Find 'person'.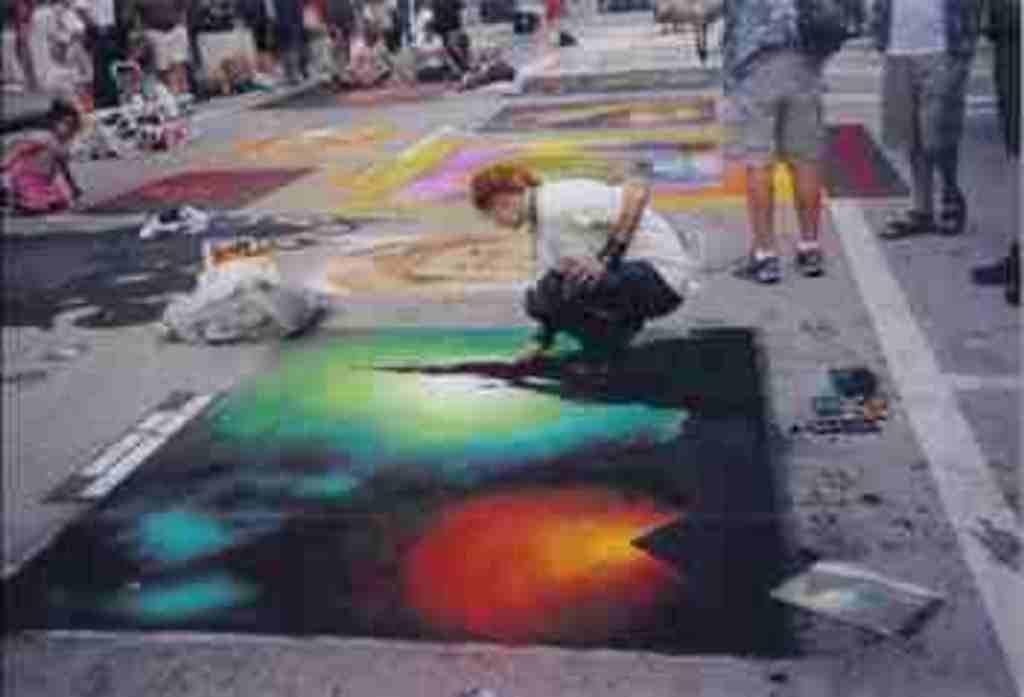
left=712, top=0, right=834, bottom=292.
